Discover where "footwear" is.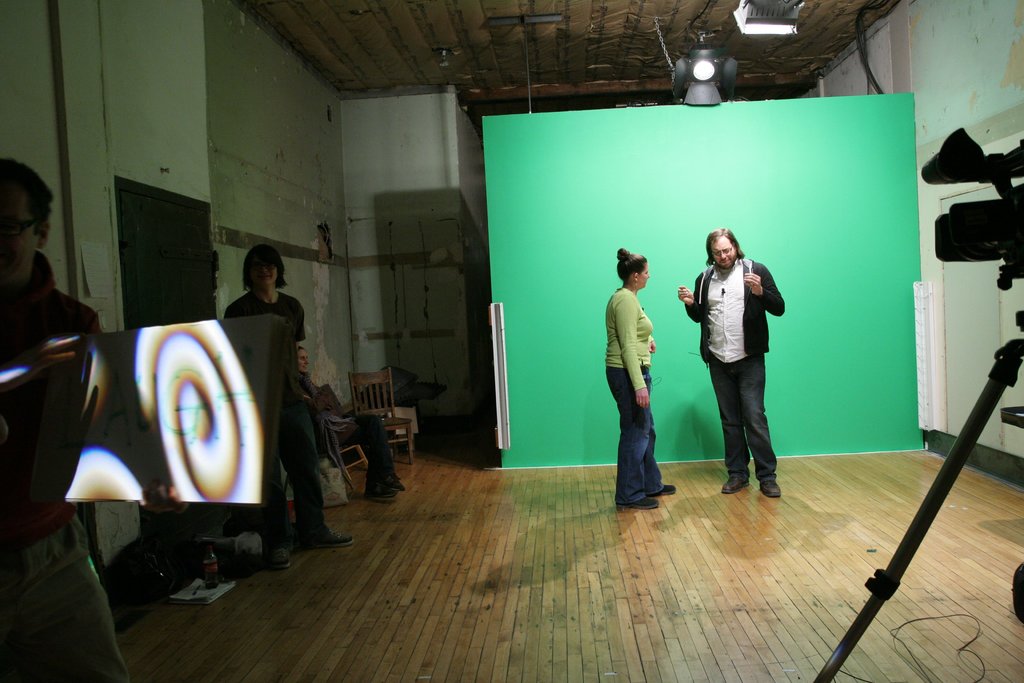
Discovered at [268, 546, 294, 571].
